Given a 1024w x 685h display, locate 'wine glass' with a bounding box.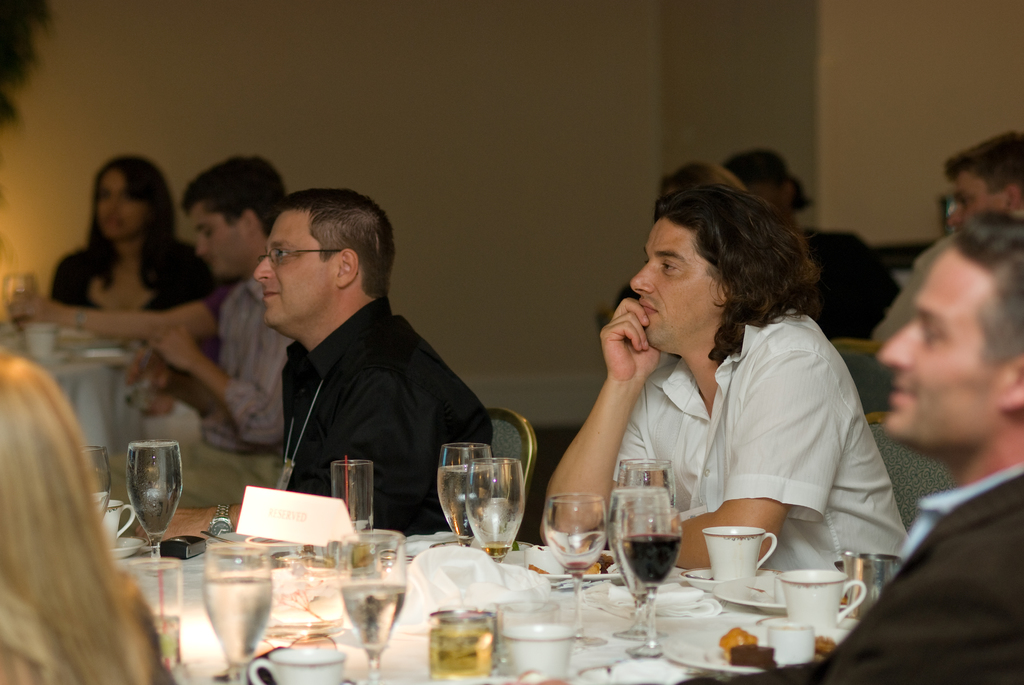
Located: rect(86, 445, 114, 518).
